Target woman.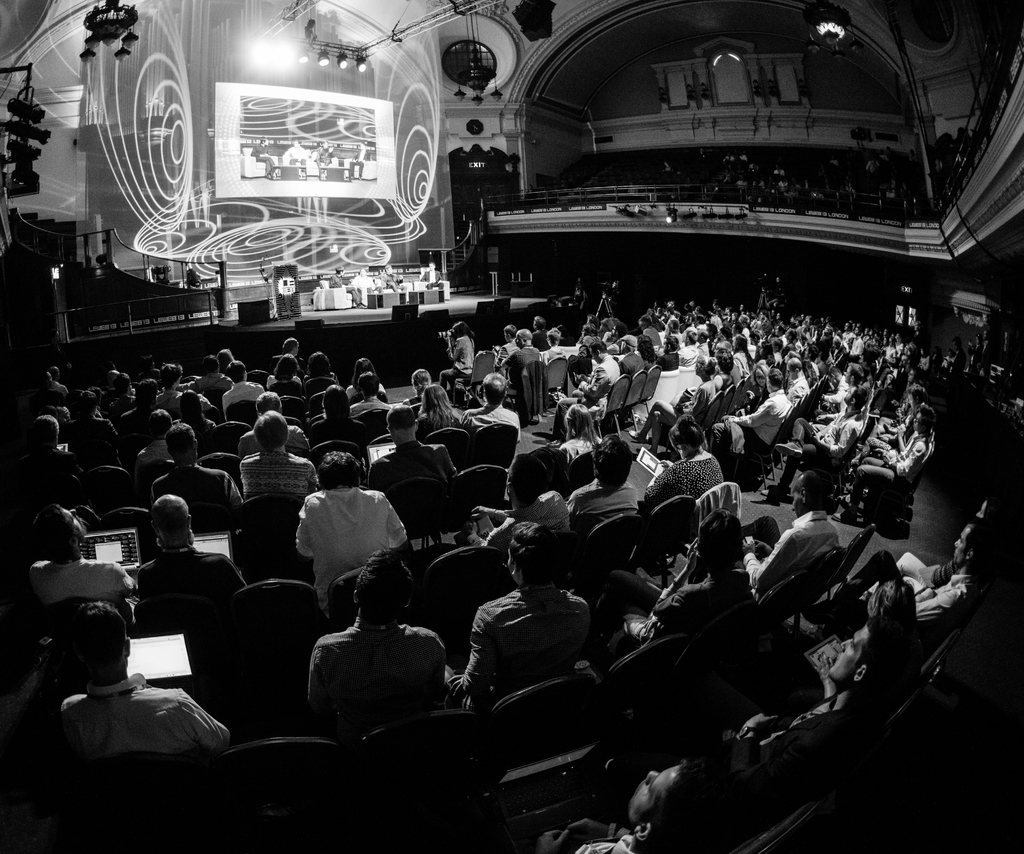
Target region: x1=413, y1=383, x2=461, y2=442.
